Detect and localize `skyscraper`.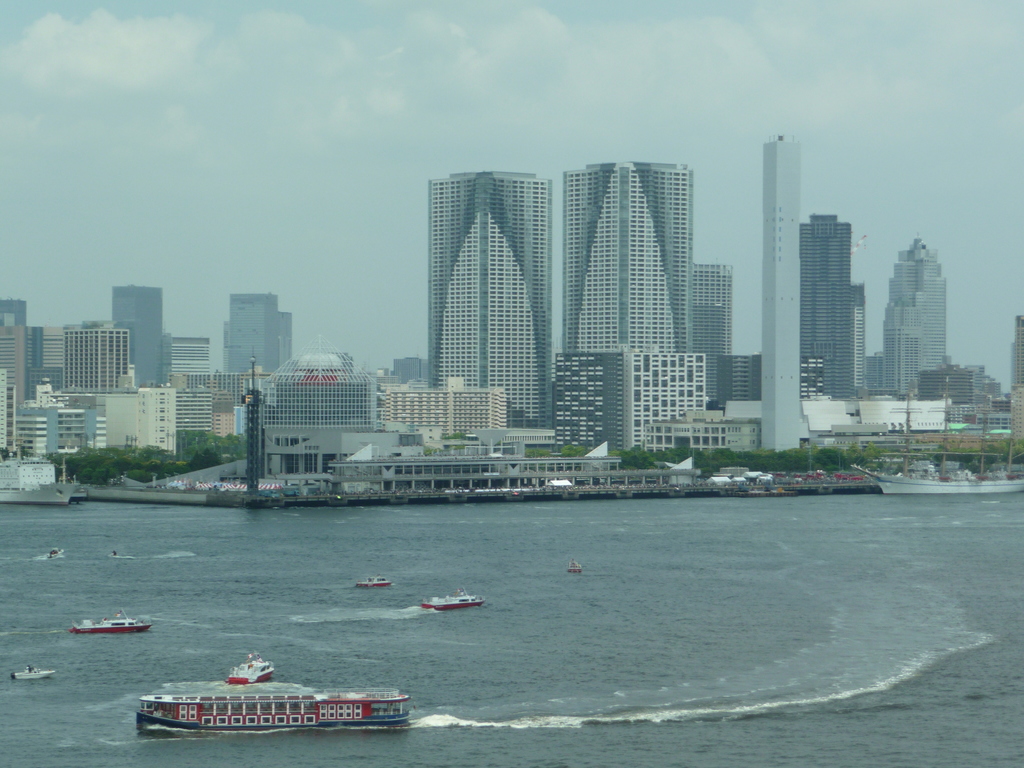
Localized at 563 164 694 449.
